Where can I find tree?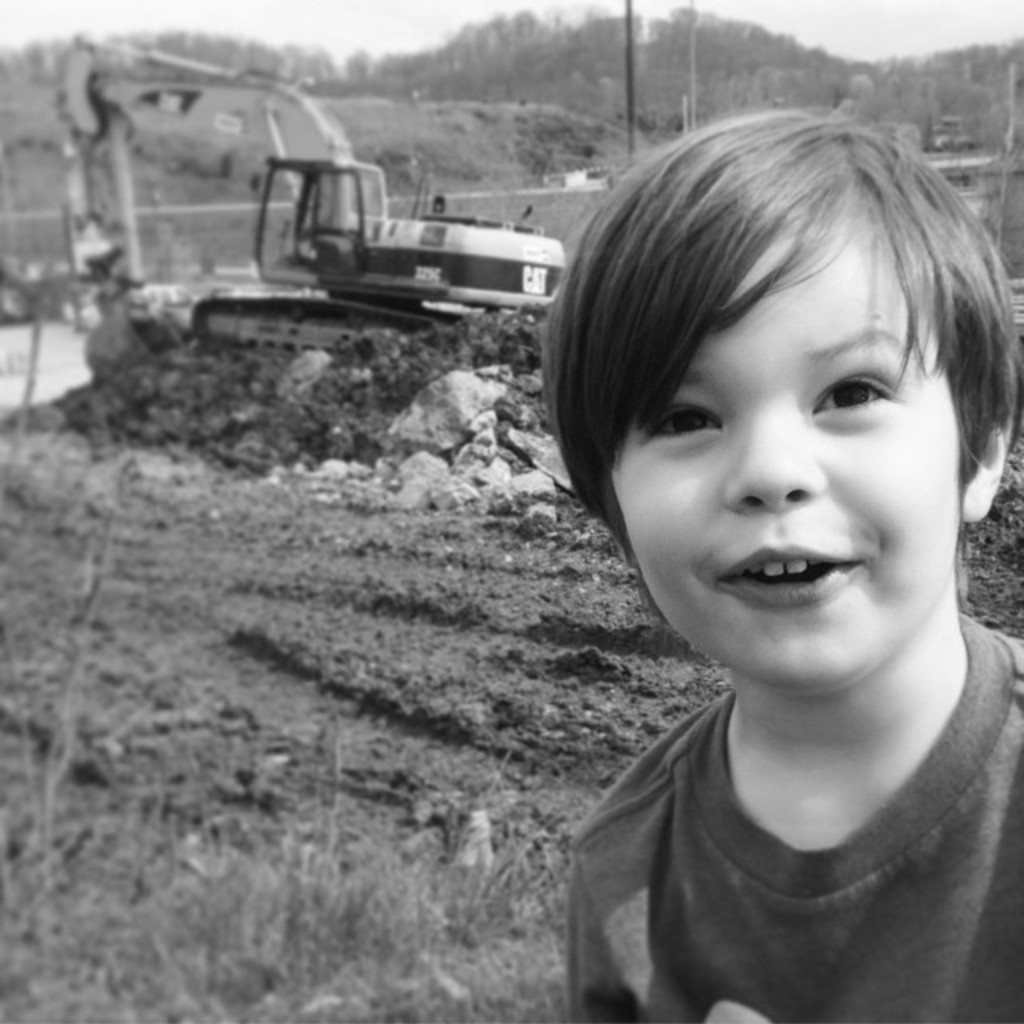
You can find it at detection(658, 0, 818, 104).
